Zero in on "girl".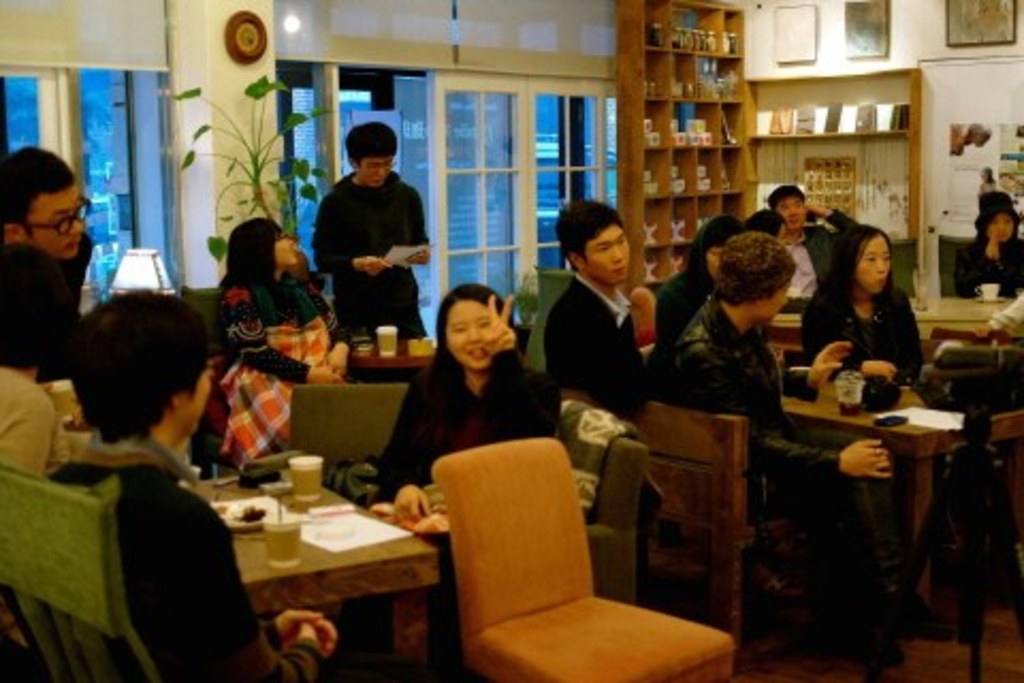
Zeroed in: l=378, t=284, r=567, b=604.
